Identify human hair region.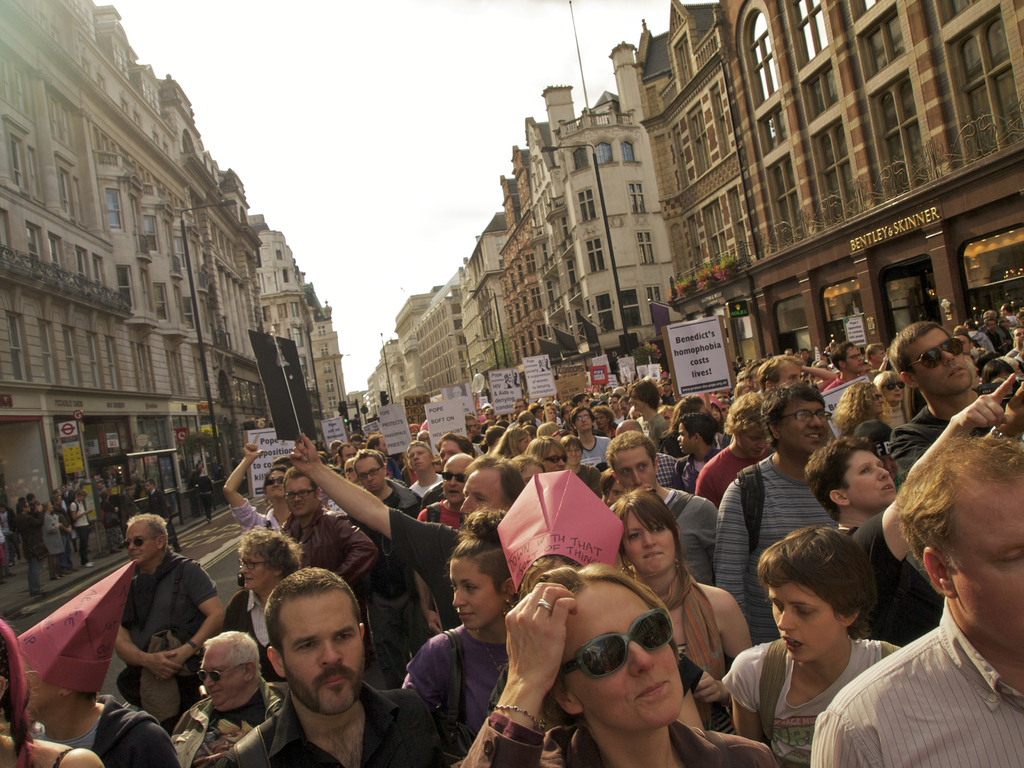
Region: x1=405 y1=444 x2=436 y2=469.
